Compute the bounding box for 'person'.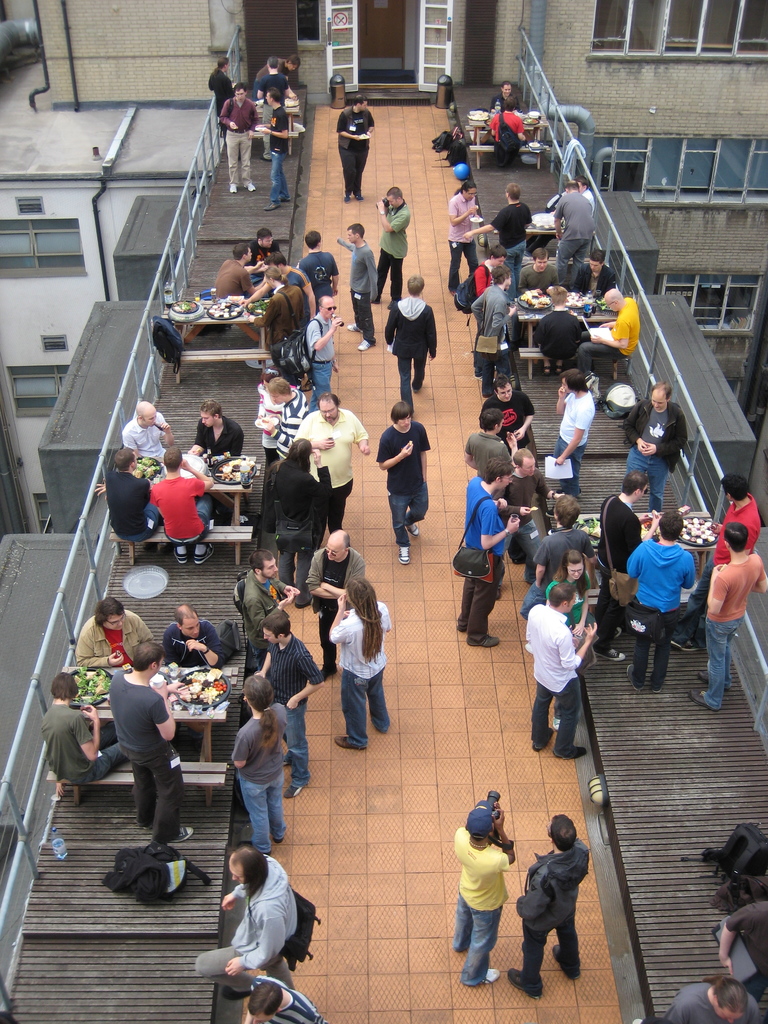
[253,610,329,806].
